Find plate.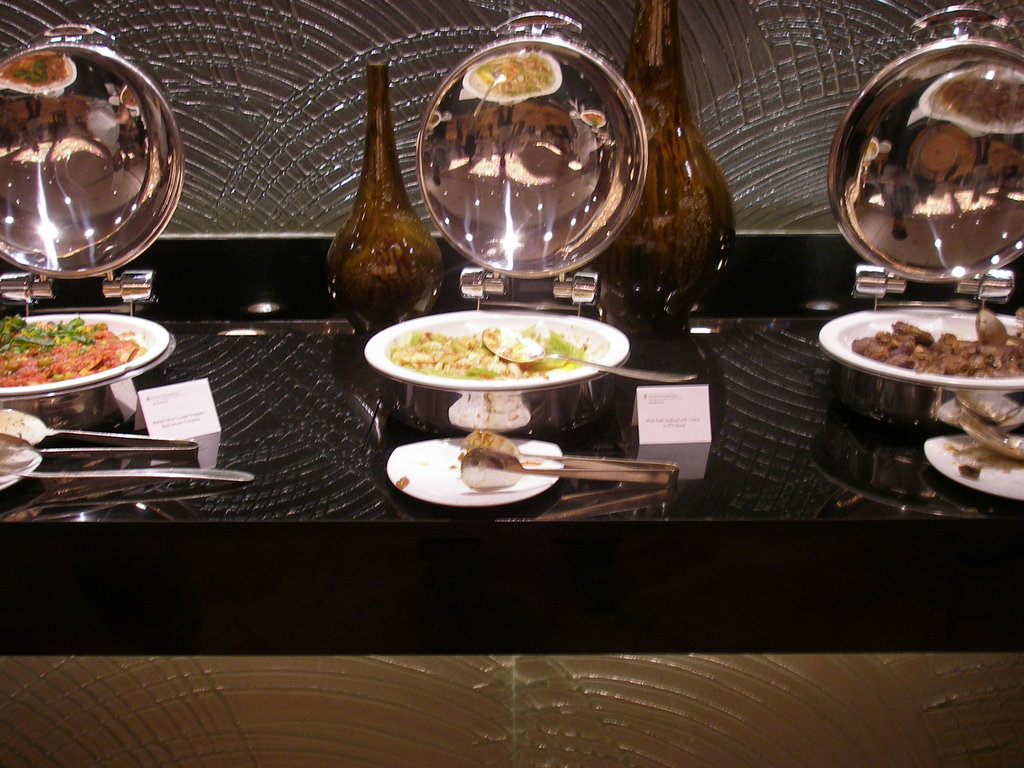
bbox=[0, 316, 175, 392].
